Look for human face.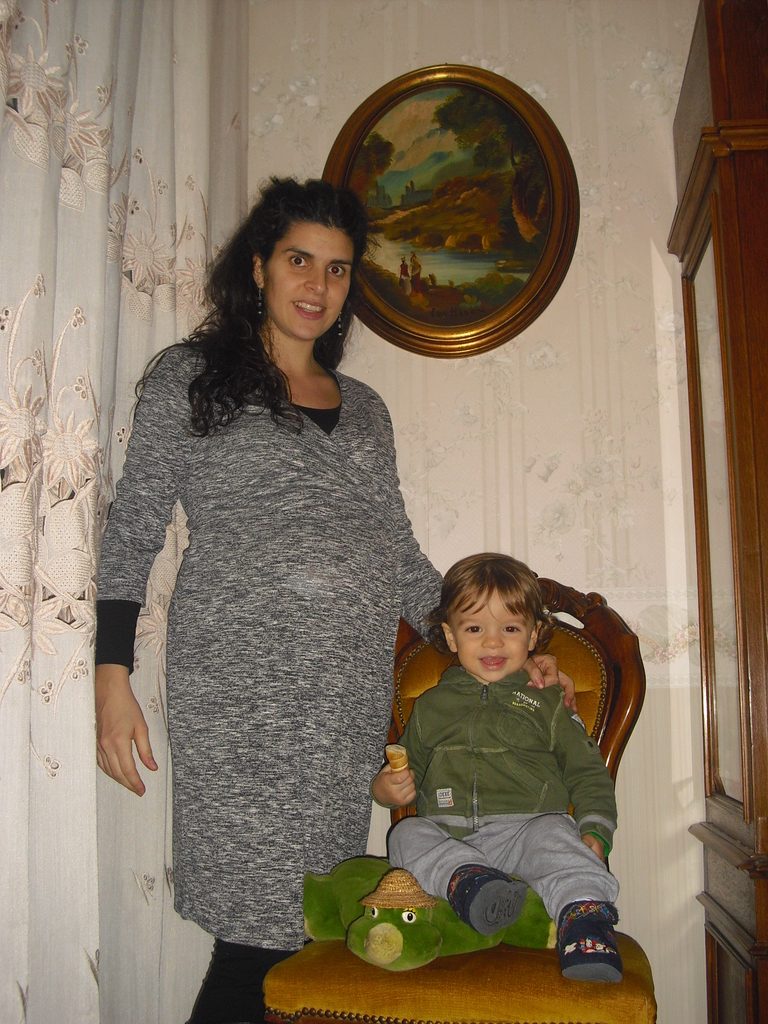
Found: 265 223 353 340.
